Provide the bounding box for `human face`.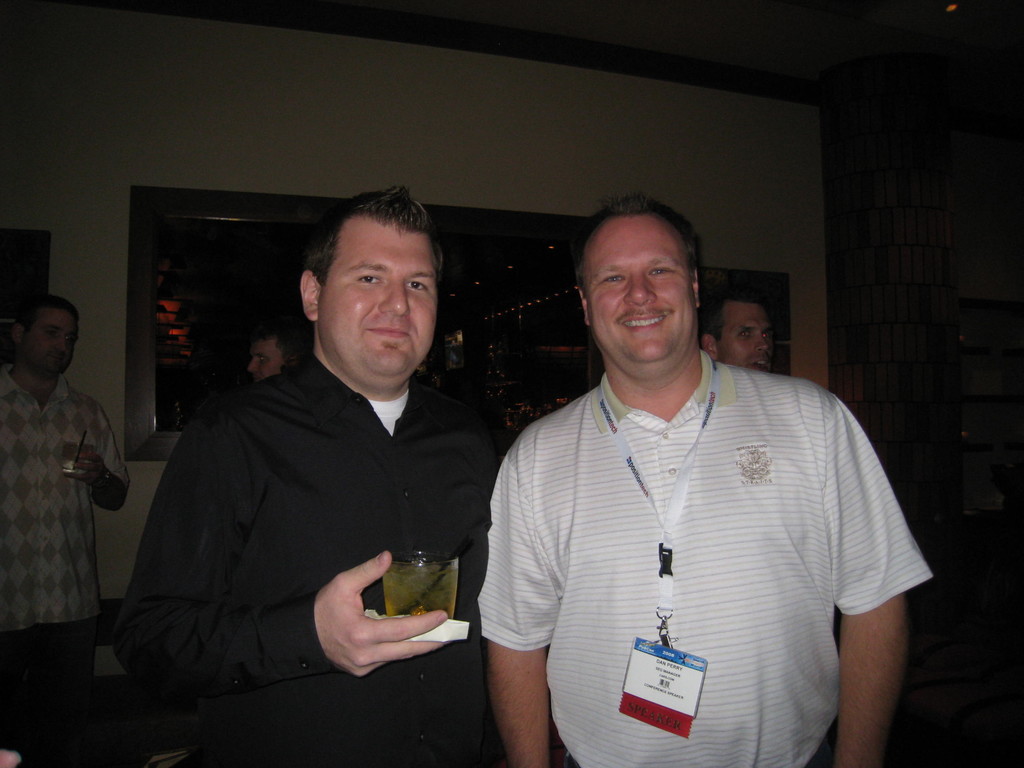
bbox(719, 307, 772, 373).
